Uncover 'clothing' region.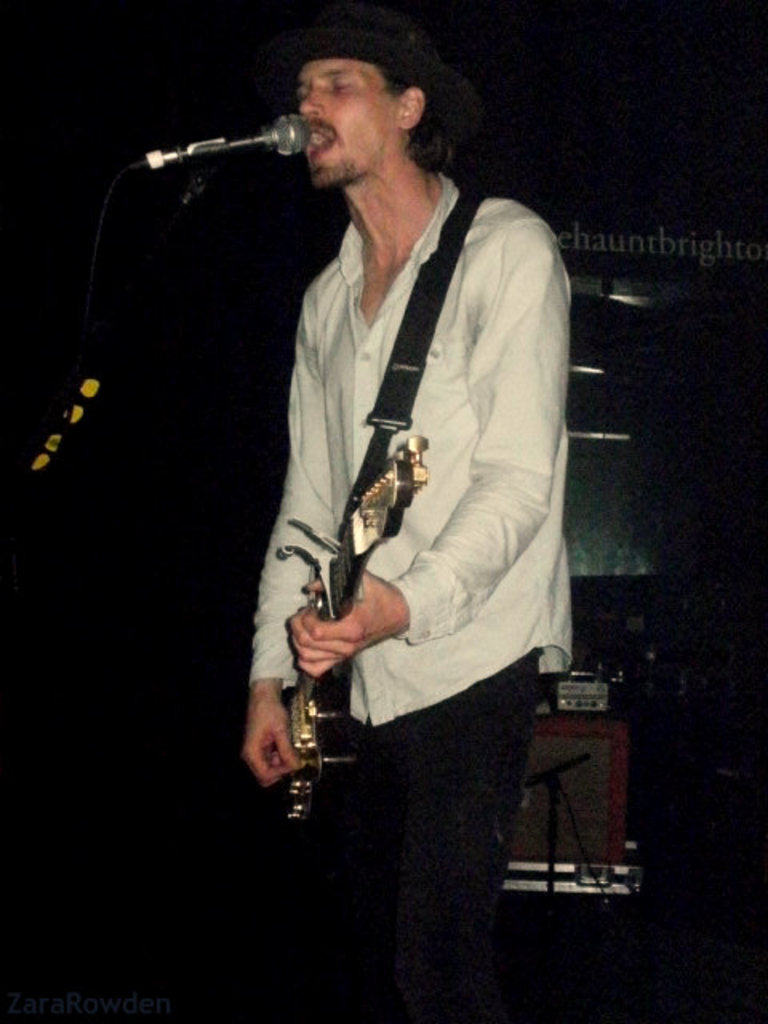
Uncovered: 206 160 578 1022.
